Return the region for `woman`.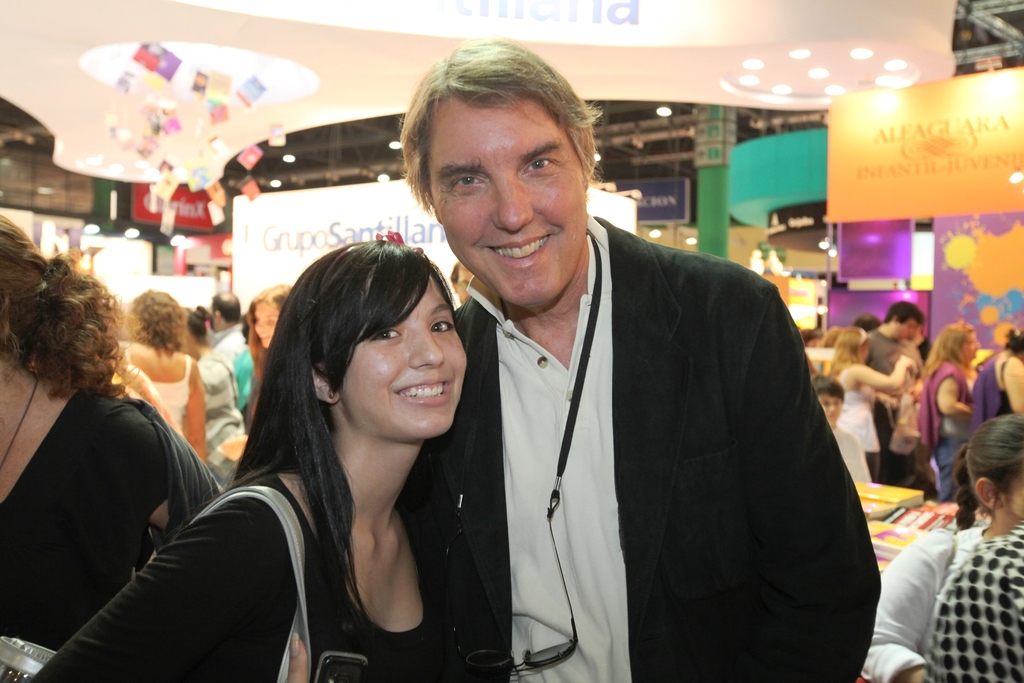
[968, 322, 1023, 432].
